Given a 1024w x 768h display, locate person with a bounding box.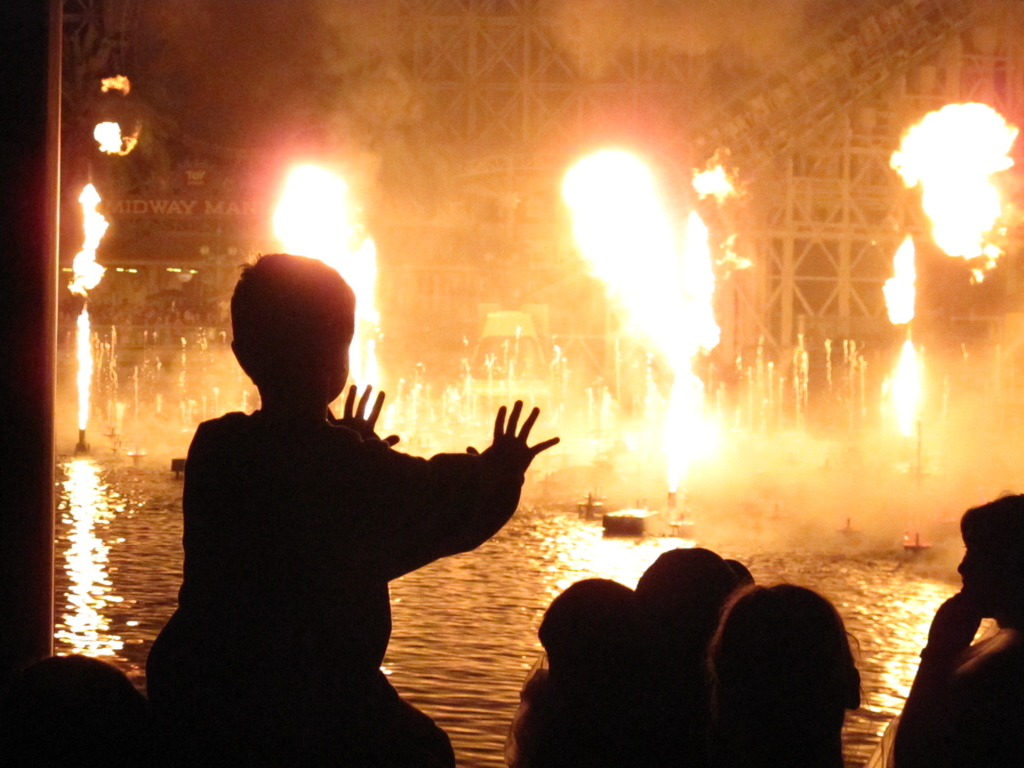
Located: <bbox>705, 580, 862, 767</bbox>.
